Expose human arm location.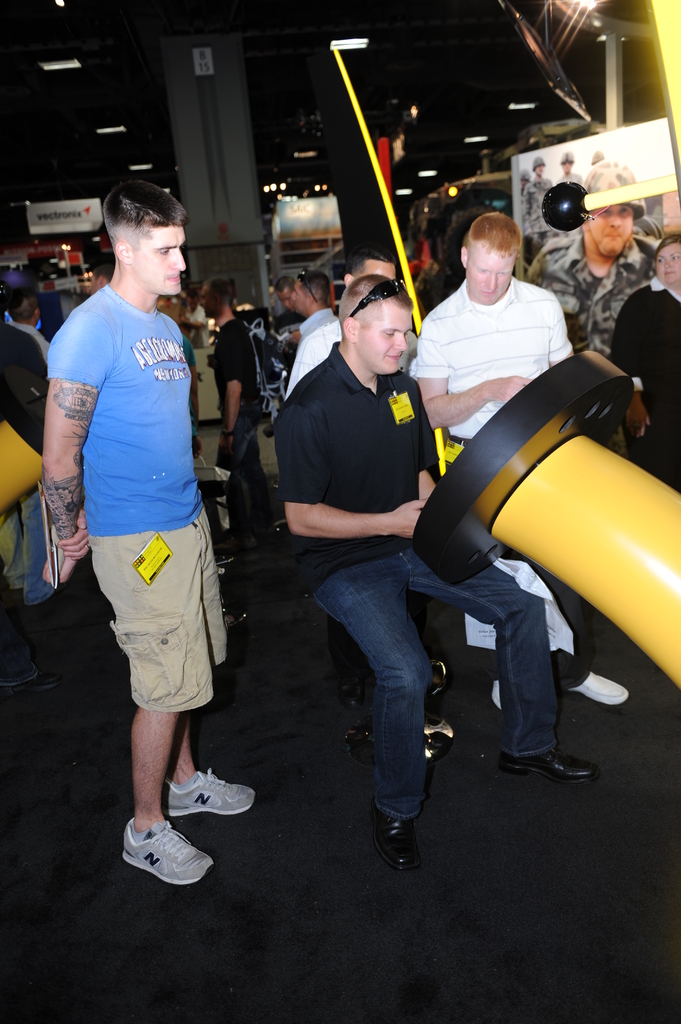
Exposed at (25,323,100,629).
